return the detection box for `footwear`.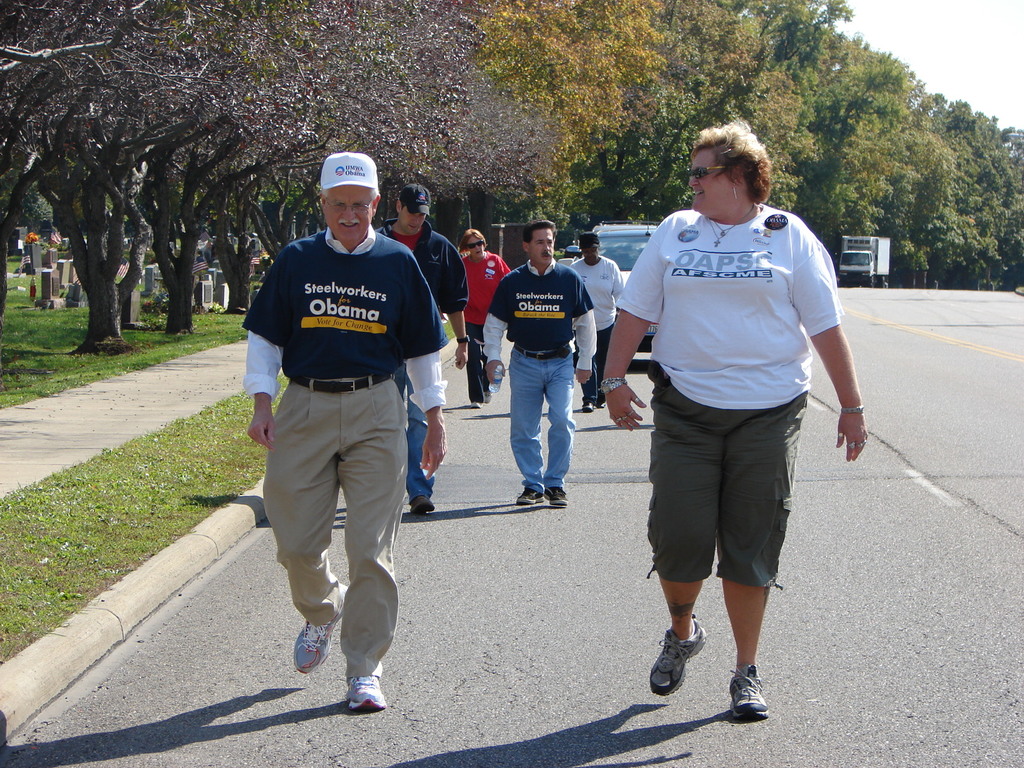
644,609,704,696.
